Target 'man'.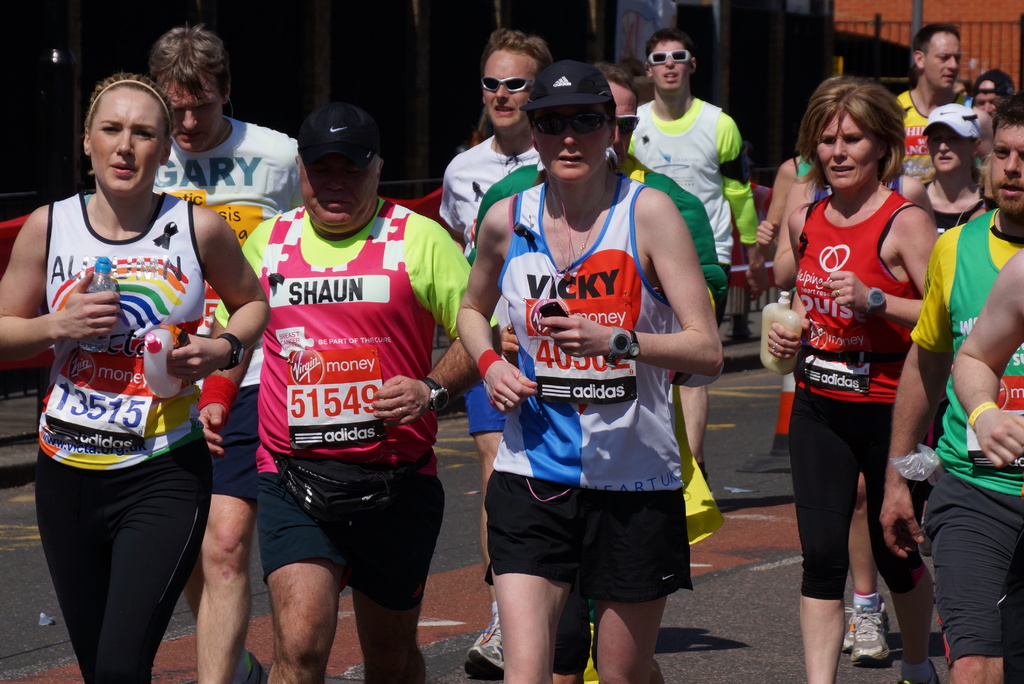
Target region: [x1=436, y1=29, x2=554, y2=674].
